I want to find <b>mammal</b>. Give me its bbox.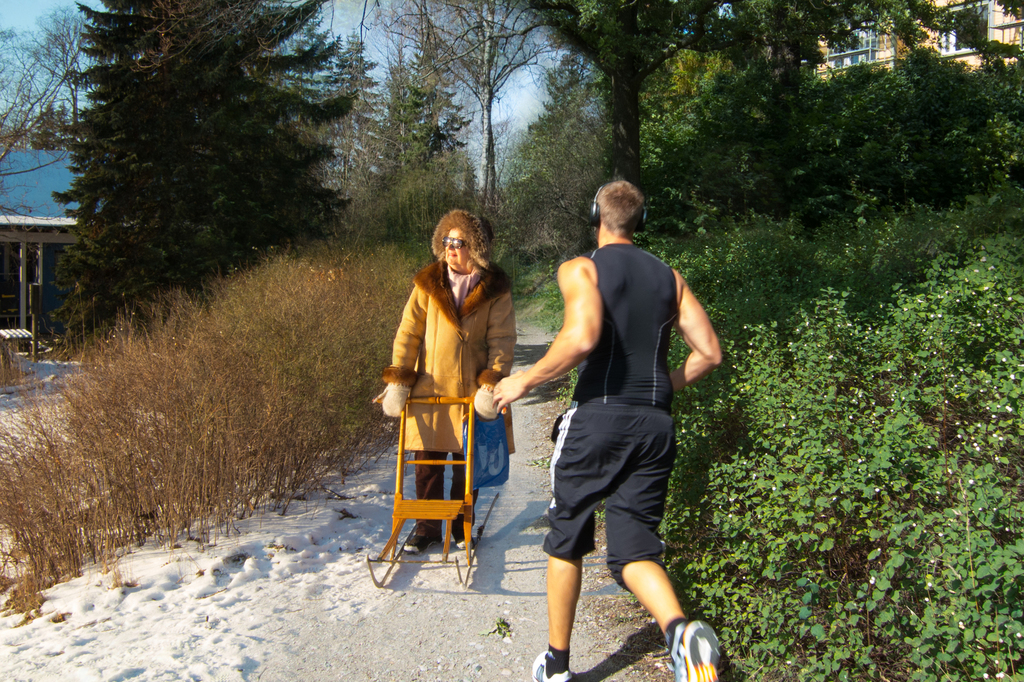
{"left": 367, "top": 204, "right": 524, "bottom": 591}.
